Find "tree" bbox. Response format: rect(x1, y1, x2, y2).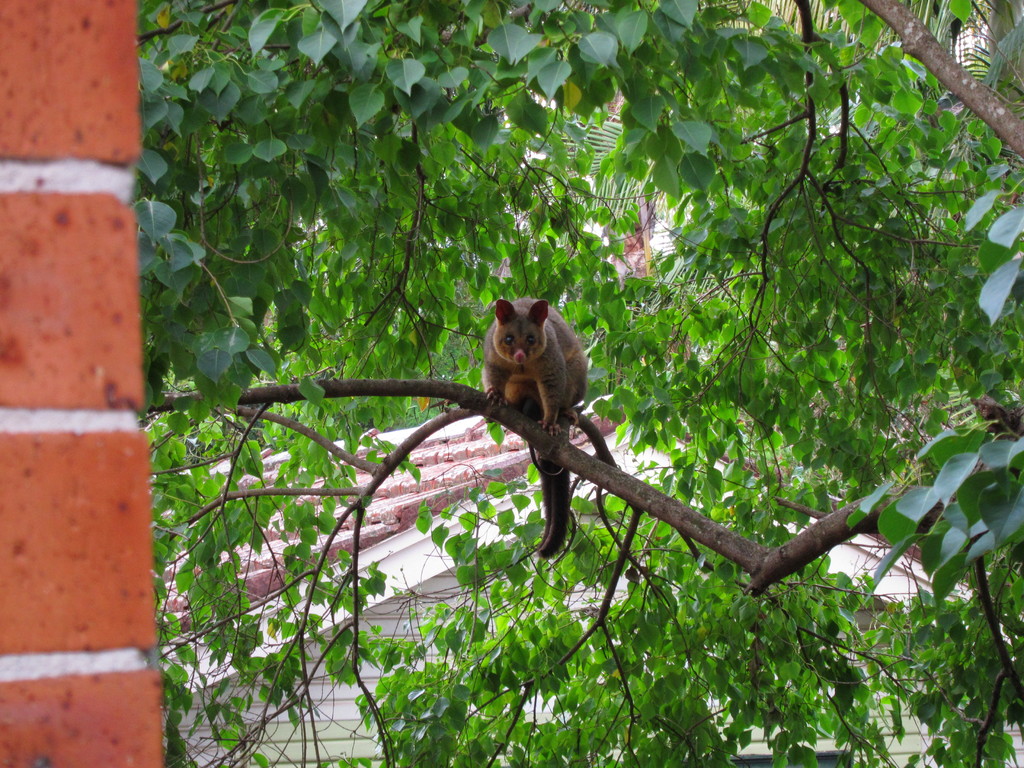
rect(136, 0, 1023, 767).
